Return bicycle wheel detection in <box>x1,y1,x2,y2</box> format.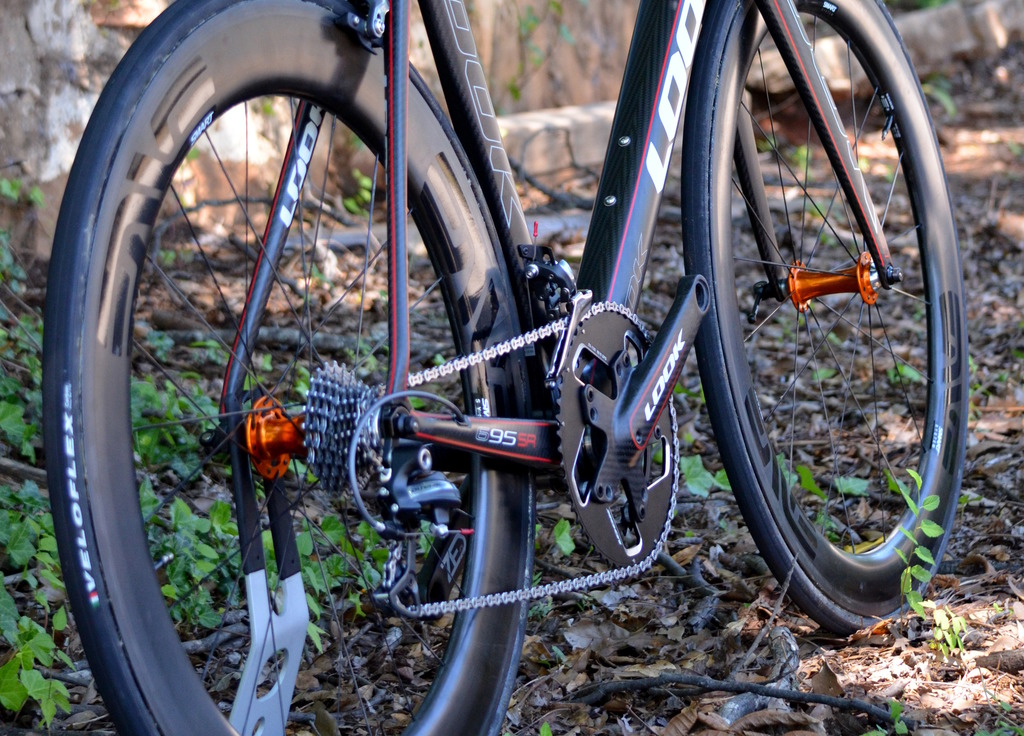
<box>44,1,532,735</box>.
